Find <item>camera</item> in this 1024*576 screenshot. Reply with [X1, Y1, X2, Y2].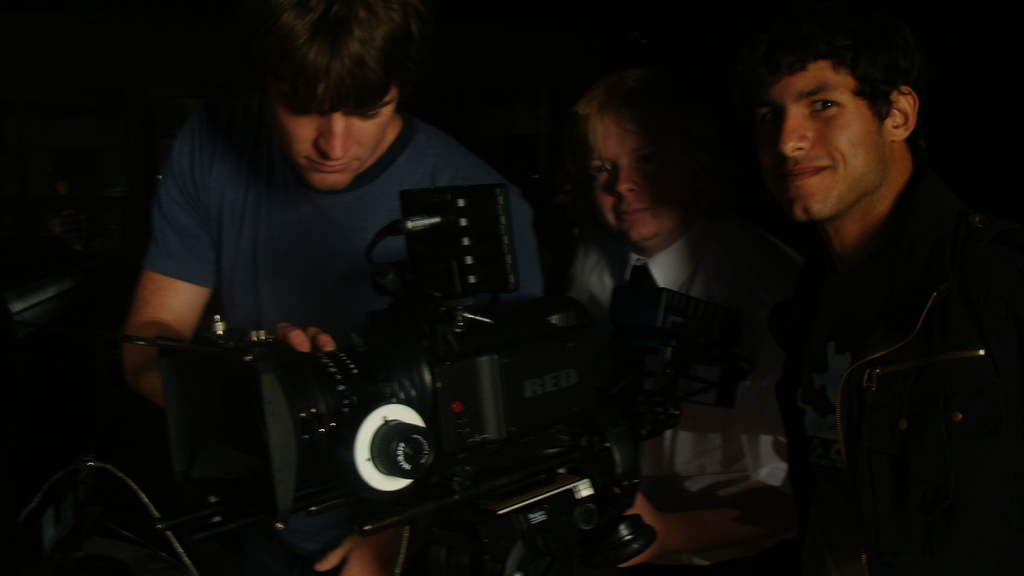
[113, 188, 803, 575].
